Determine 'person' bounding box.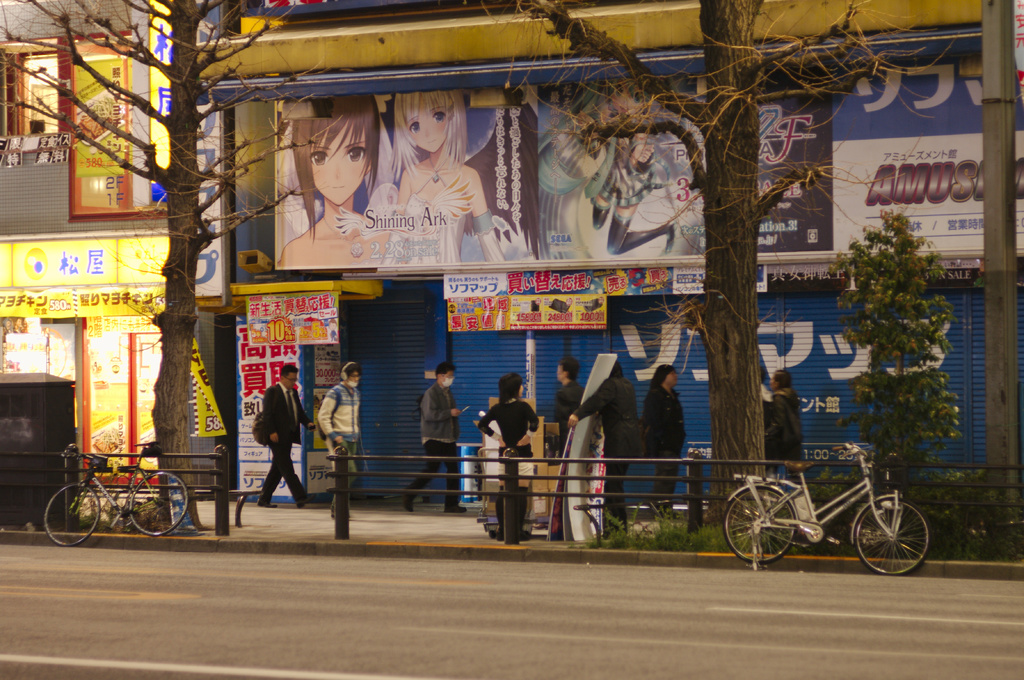
Determined: (401,361,467,513).
